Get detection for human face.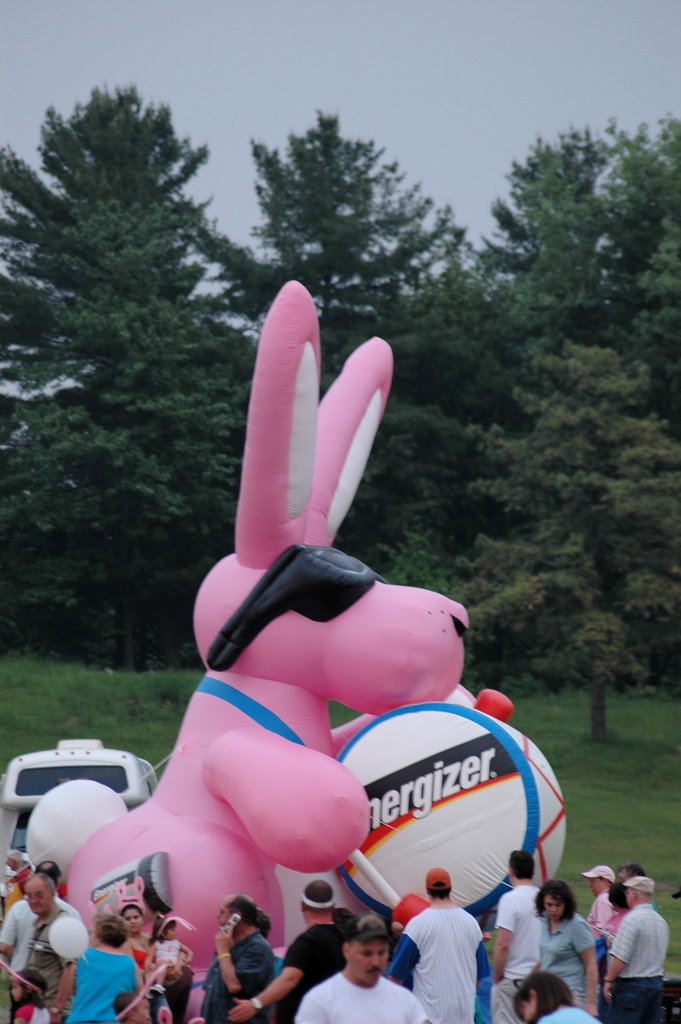
Detection: left=19, top=875, right=53, bottom=922.
